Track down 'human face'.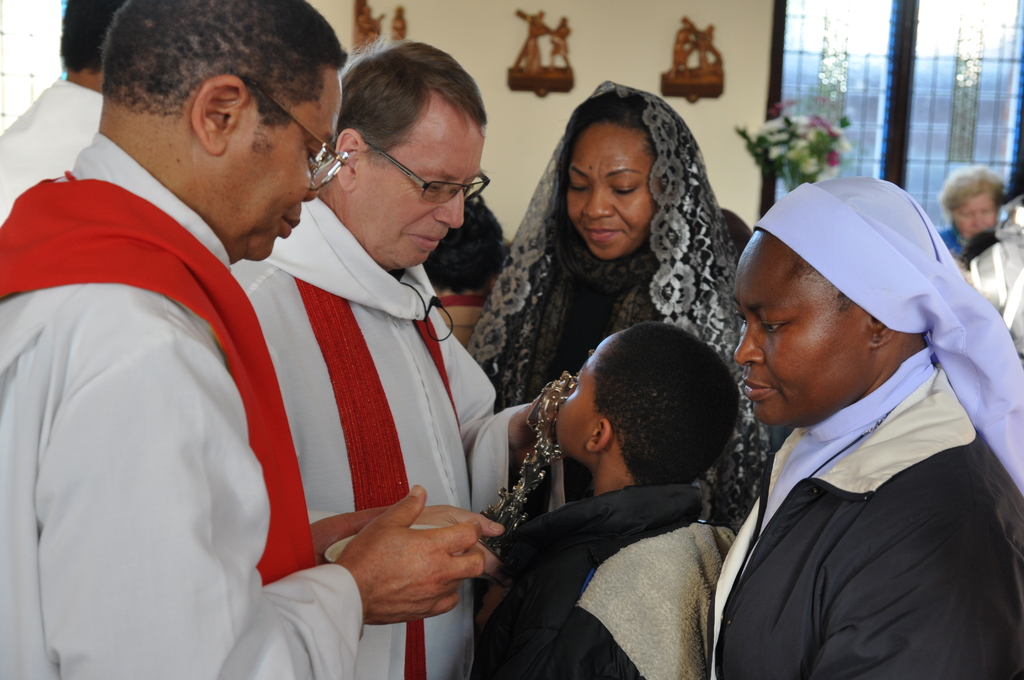
Tracked to [x1=374, y1=138, x2=465, y2=266].
